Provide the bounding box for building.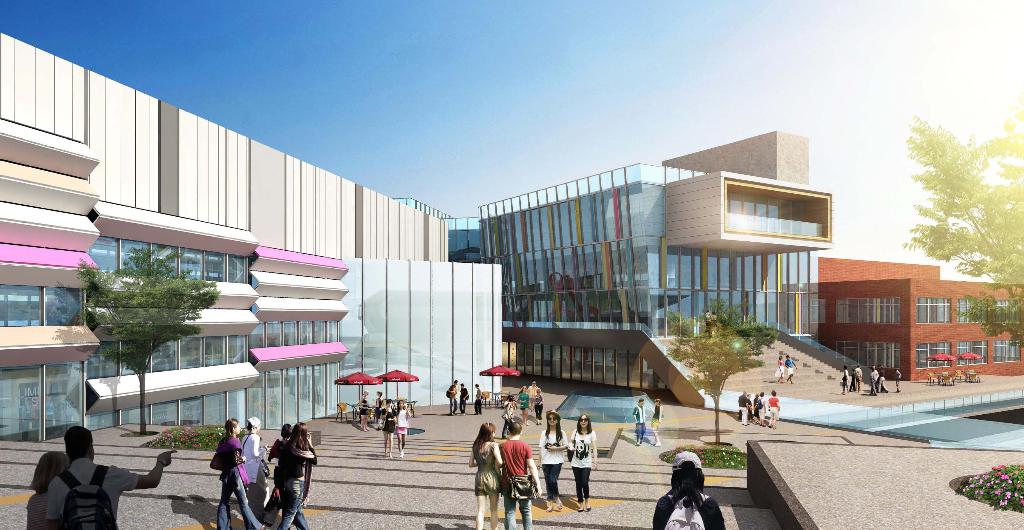
[819,256,1023,385].
